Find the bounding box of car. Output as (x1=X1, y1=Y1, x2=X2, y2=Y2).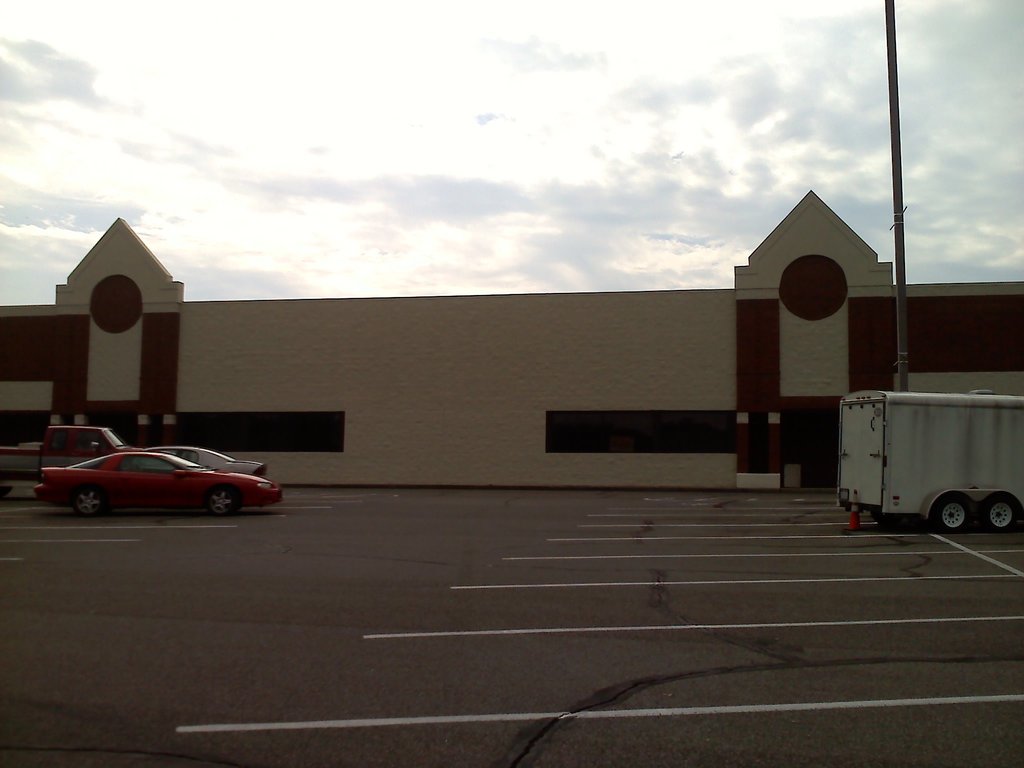
(x1=35, y1=452, x2=280, y2=517).
